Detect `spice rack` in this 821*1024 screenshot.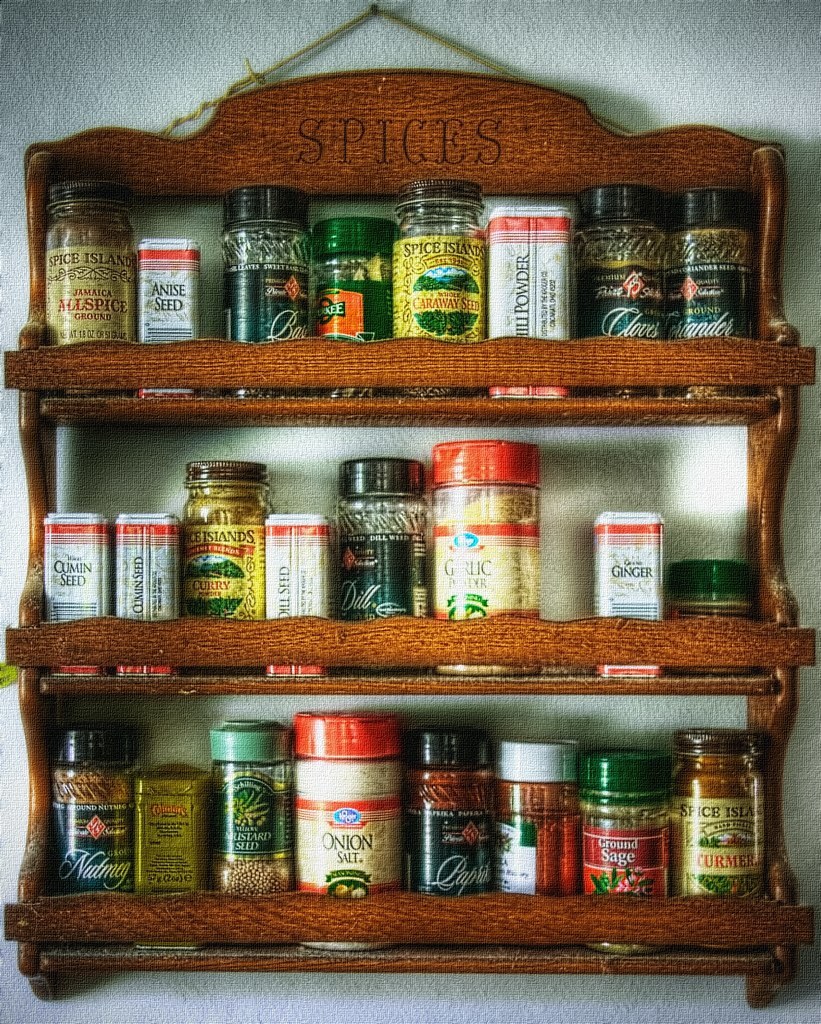
Detection: locate(55, 706, 766, 960).
